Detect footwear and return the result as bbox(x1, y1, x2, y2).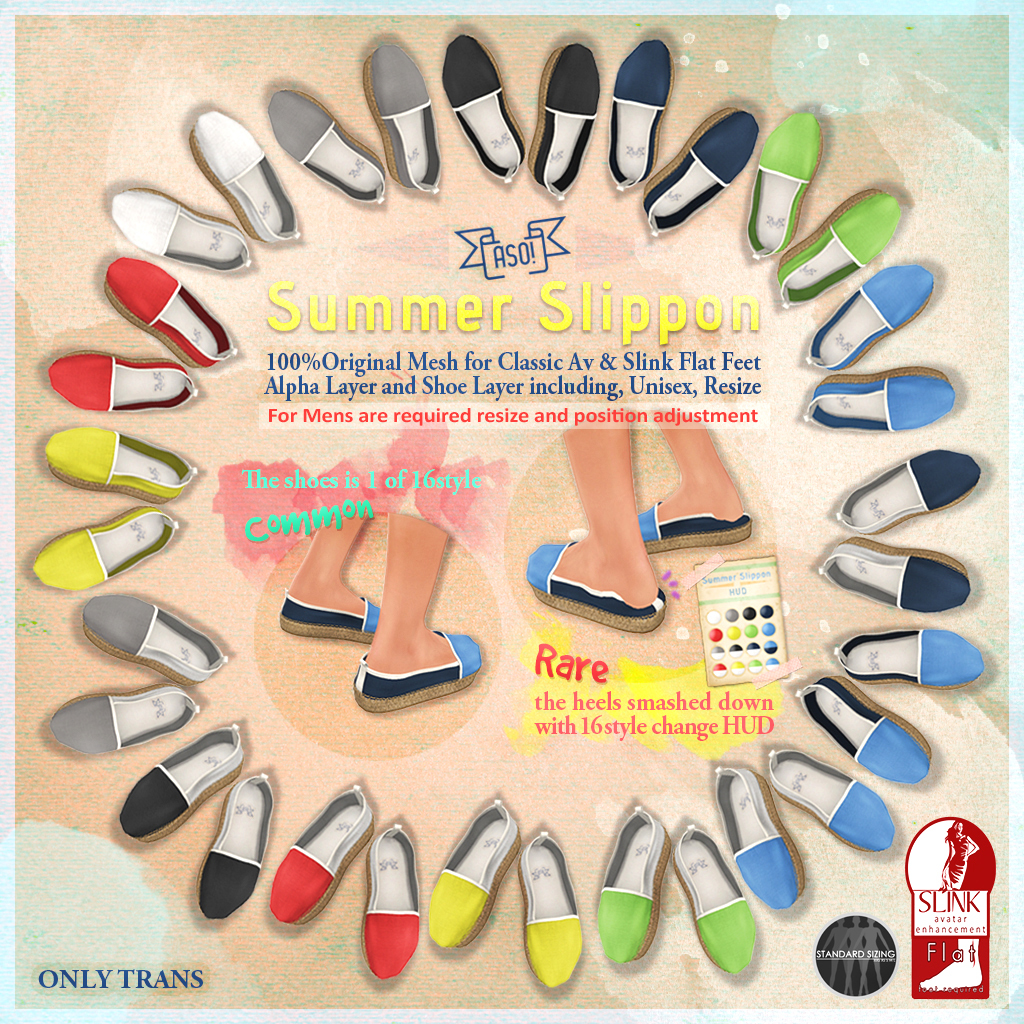
bbox(364, 22, 437, 198).
